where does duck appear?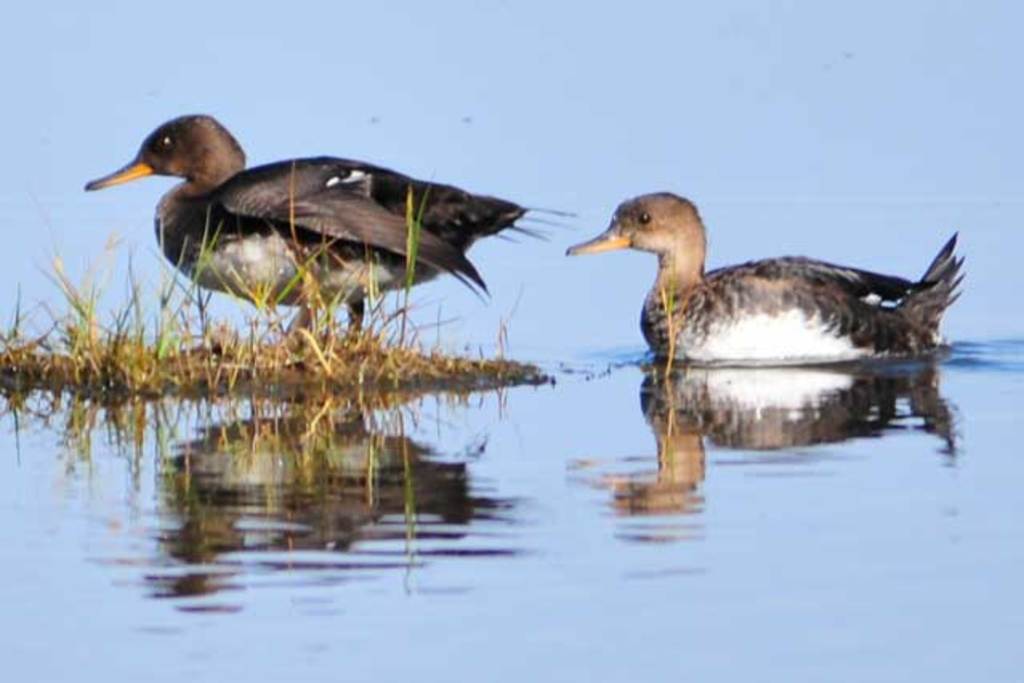
Appears at [562,186,976,366].
